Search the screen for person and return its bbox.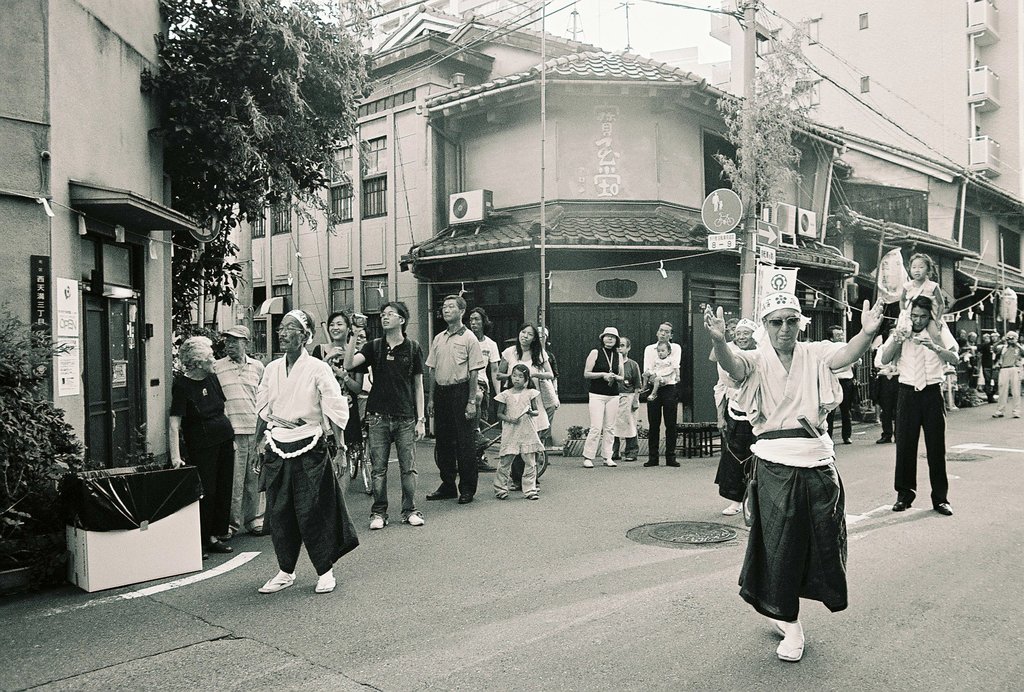
Found: {"x1": 692, "y1": 291, "x2": 916, "y2": 657}.
